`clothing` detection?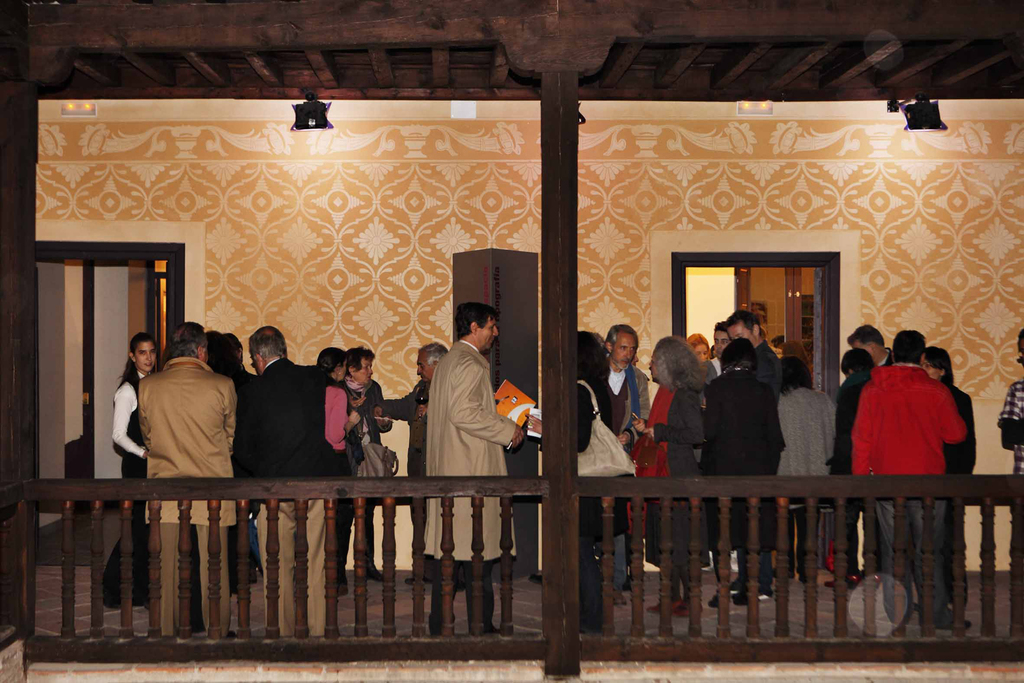
Rect(404, 322, 524, 523)
